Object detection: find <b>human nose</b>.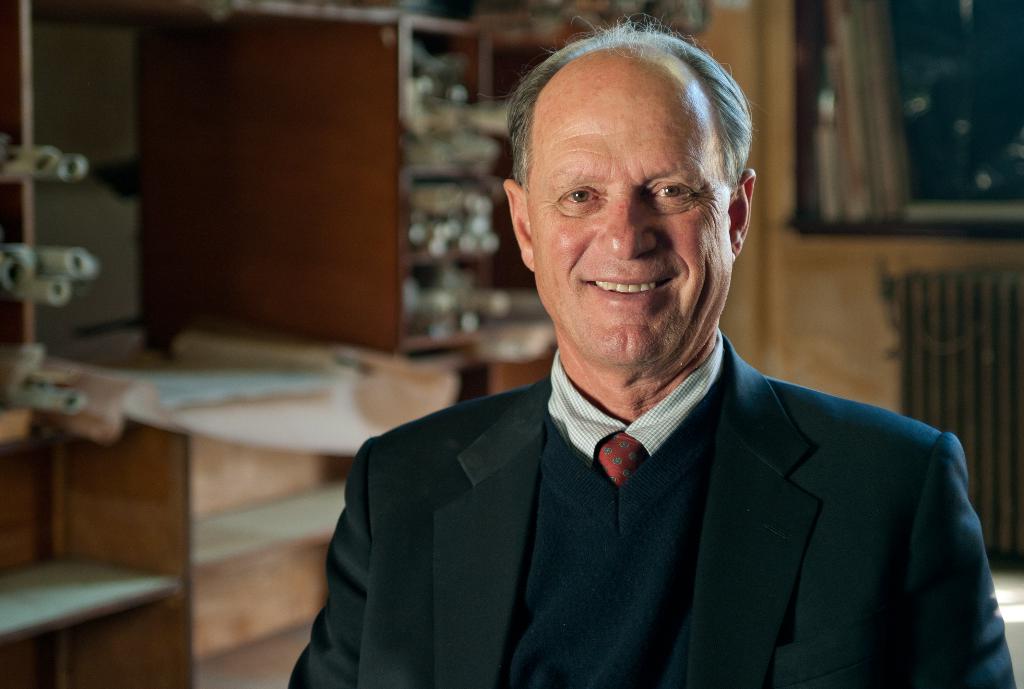
(593,179,659,261).
